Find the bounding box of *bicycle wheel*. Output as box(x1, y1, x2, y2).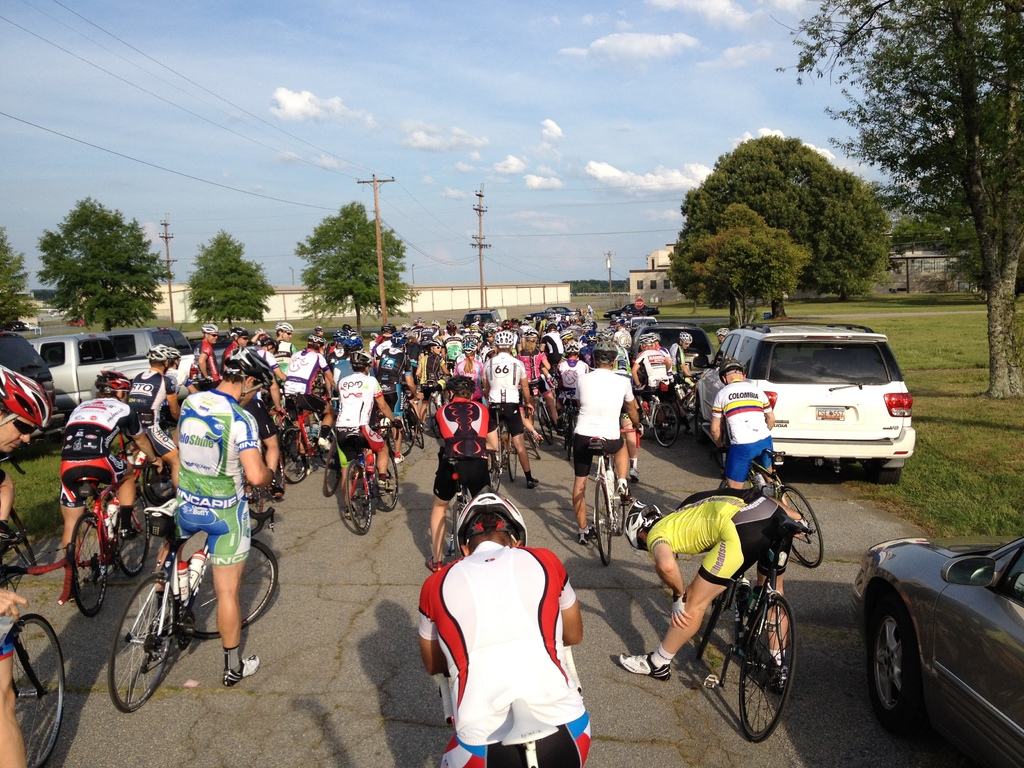
box(3, 509, 38, 572).
